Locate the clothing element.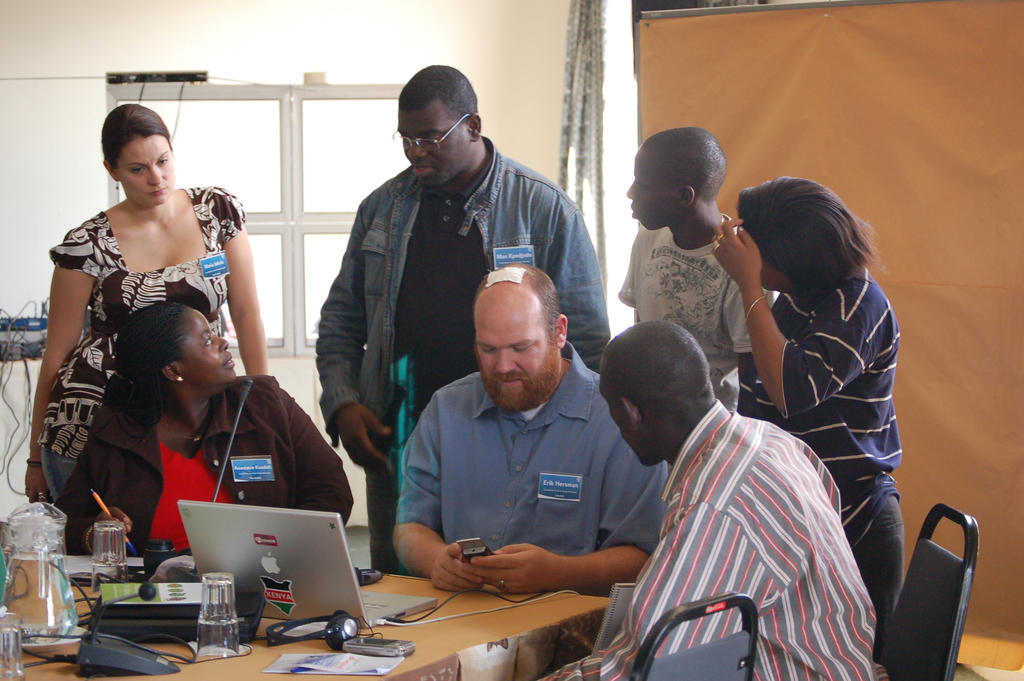
Element bbox: <box>535,395,877,680</box>.
